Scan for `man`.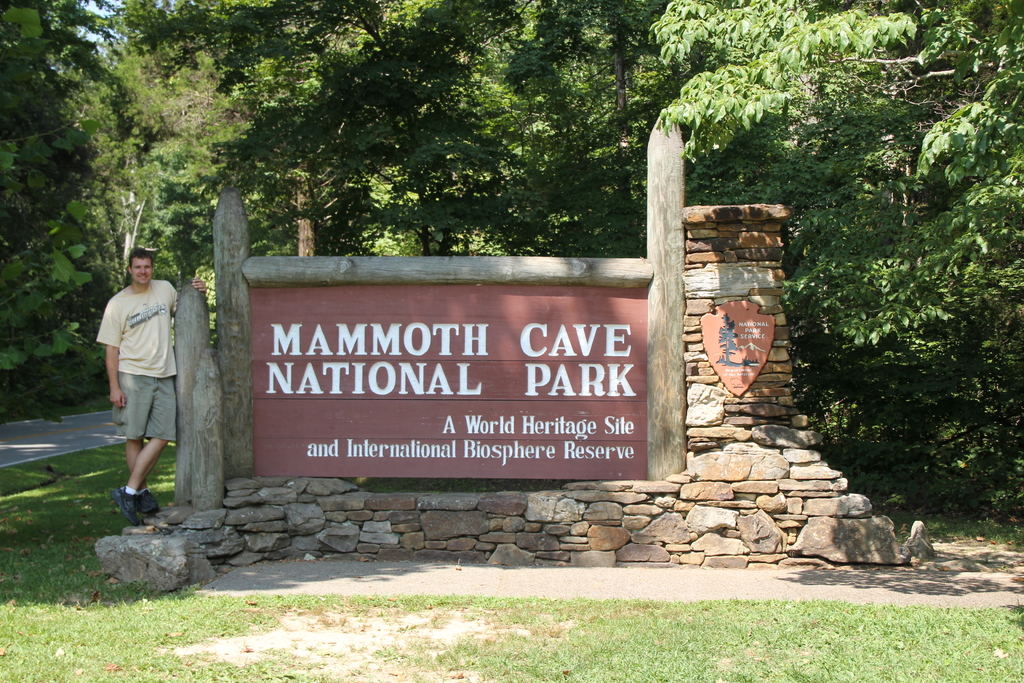
Scan result: (x1=92, y1=247, x2=208, y2=527).
